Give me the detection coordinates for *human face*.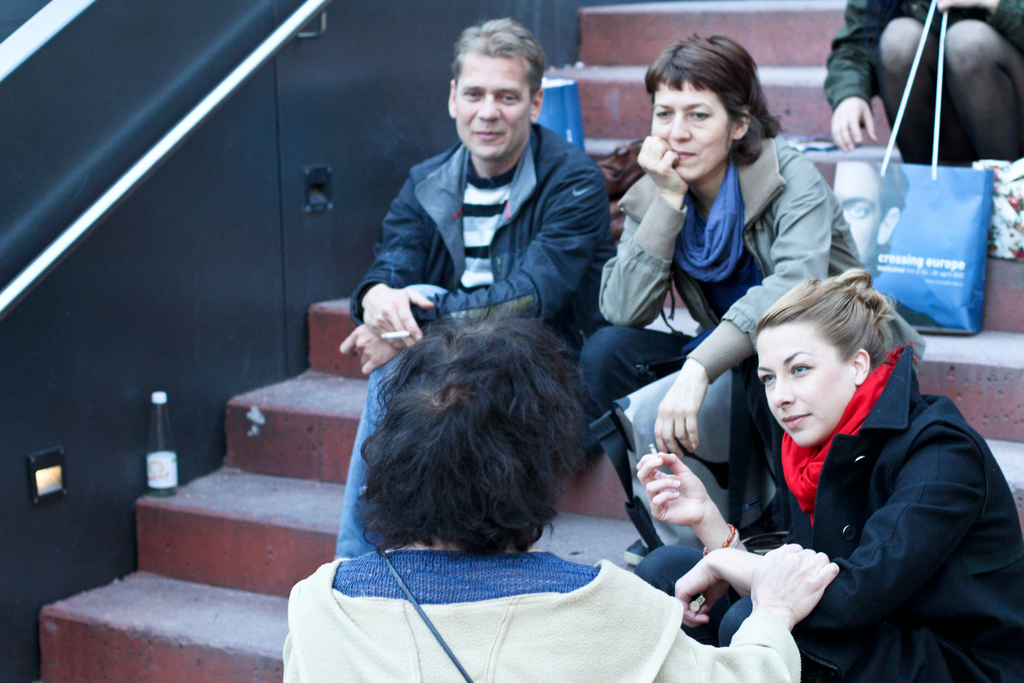
456:60:532:159.
